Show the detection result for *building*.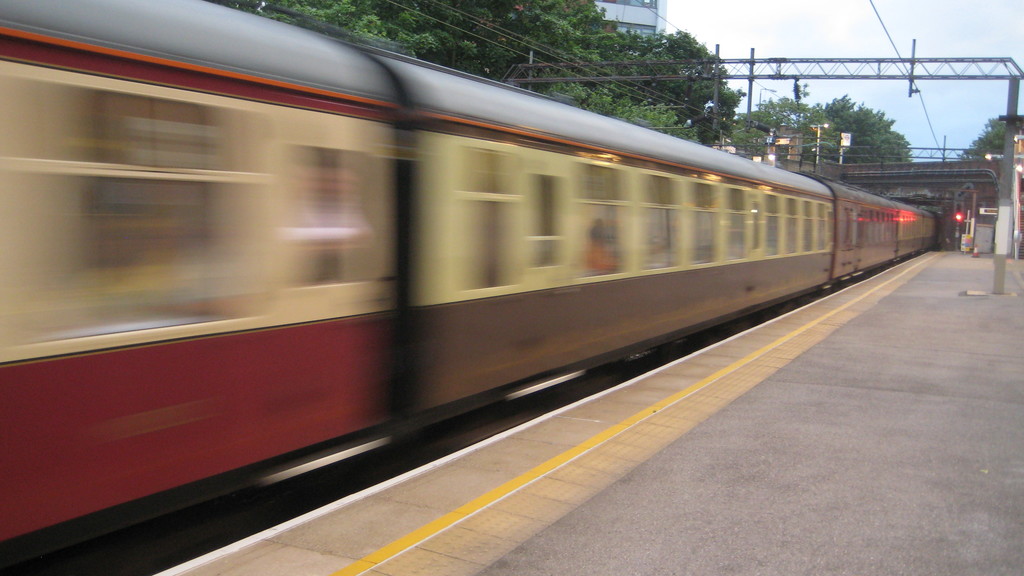
590/0/665/37.
